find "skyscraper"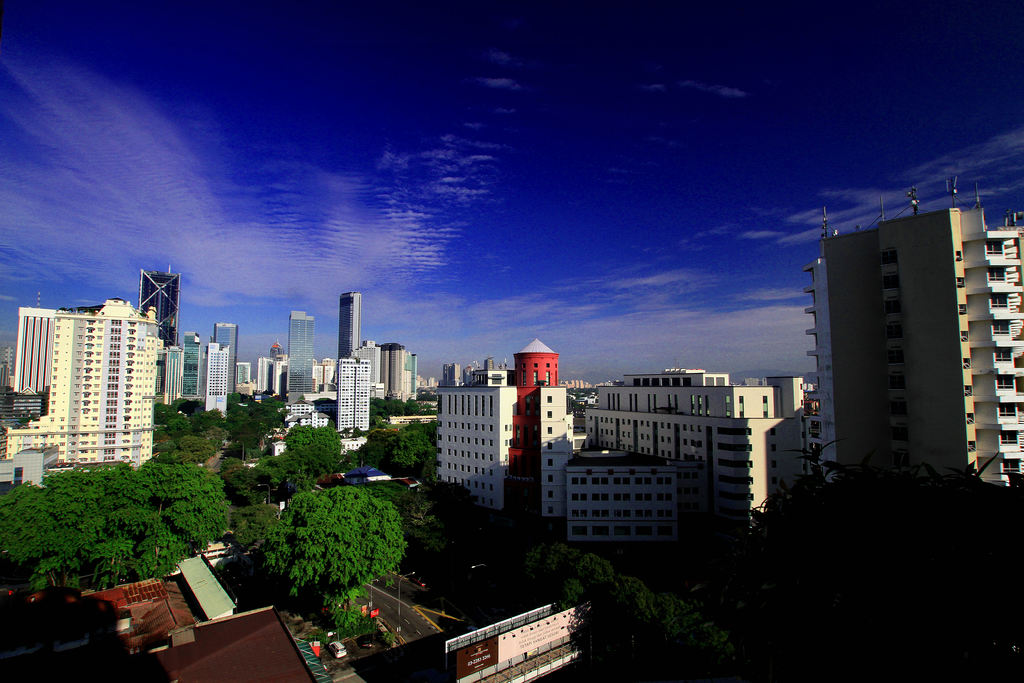
BBox(4, 302, 166, 468)
